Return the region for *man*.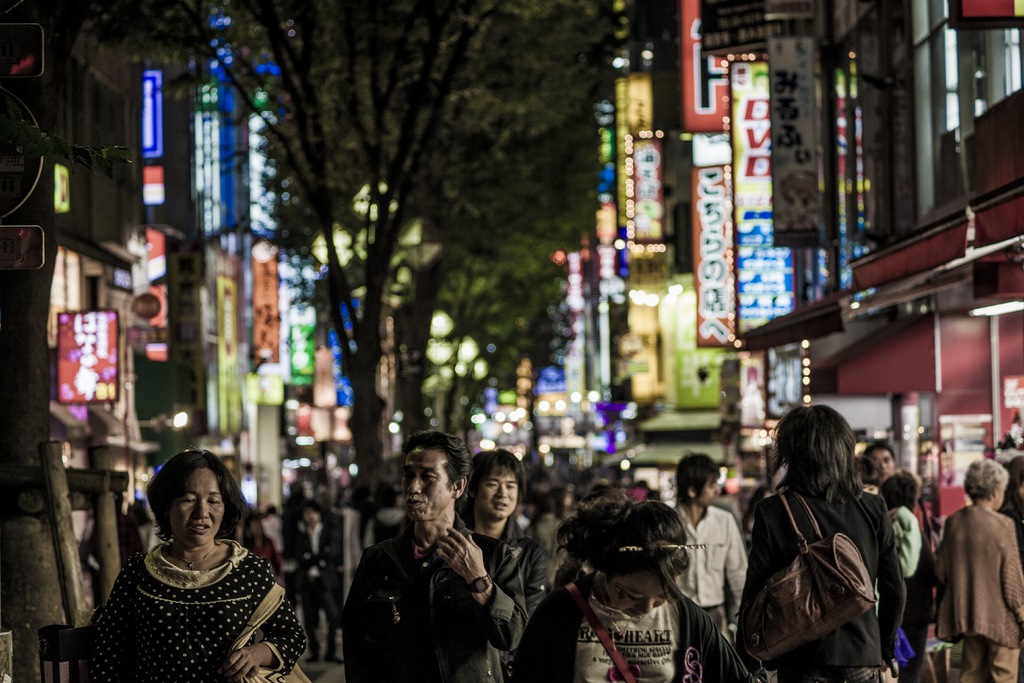
crop(340, 434, 499, 677).
